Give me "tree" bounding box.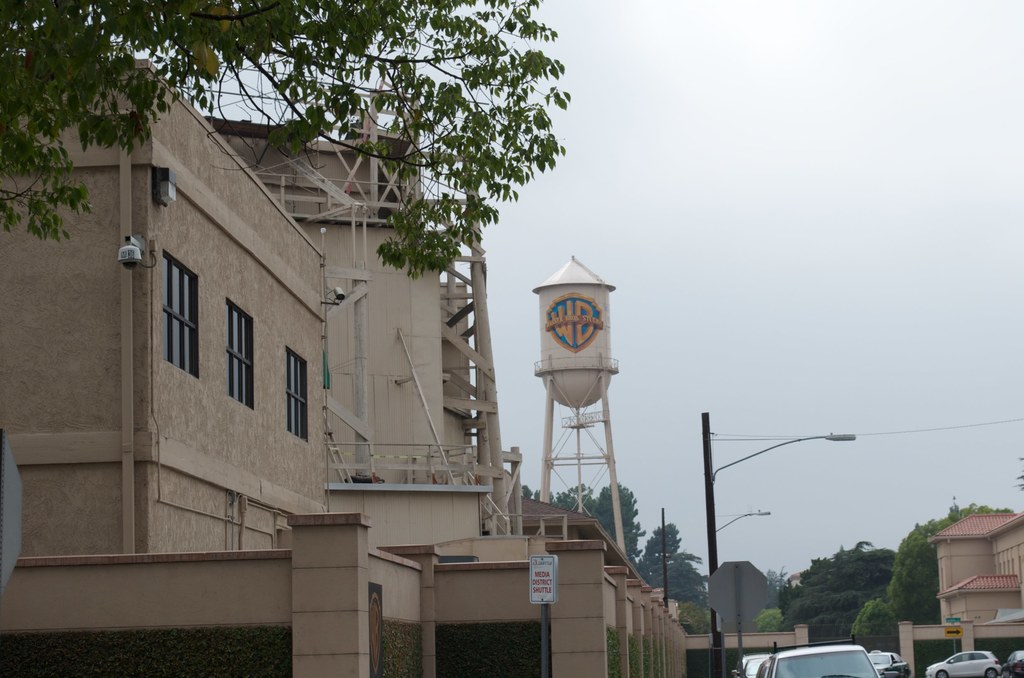
bbox(628, 523, 717, 607).
